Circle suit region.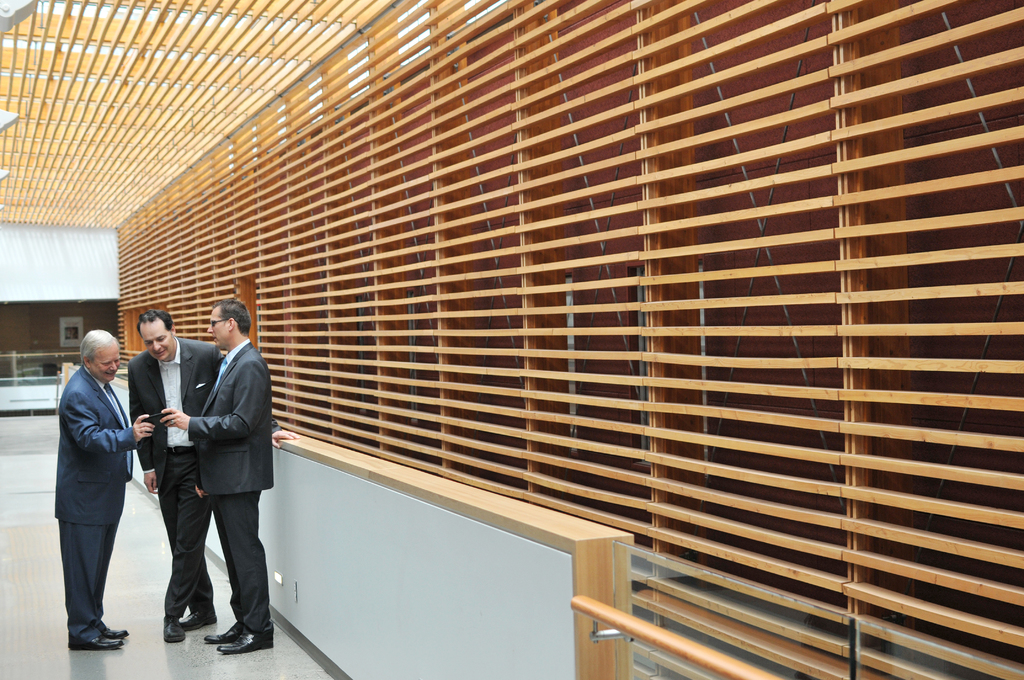
Region: (184,340,269,496).
